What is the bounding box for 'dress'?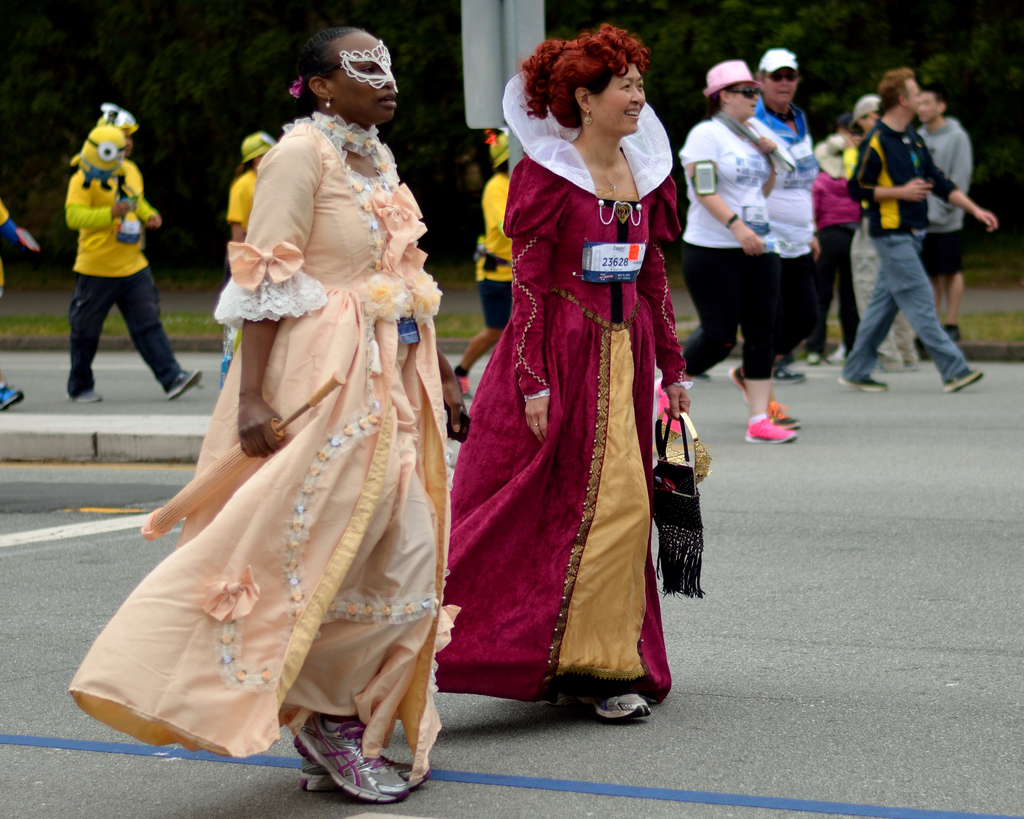
detection(56, 113, 465, 790).
